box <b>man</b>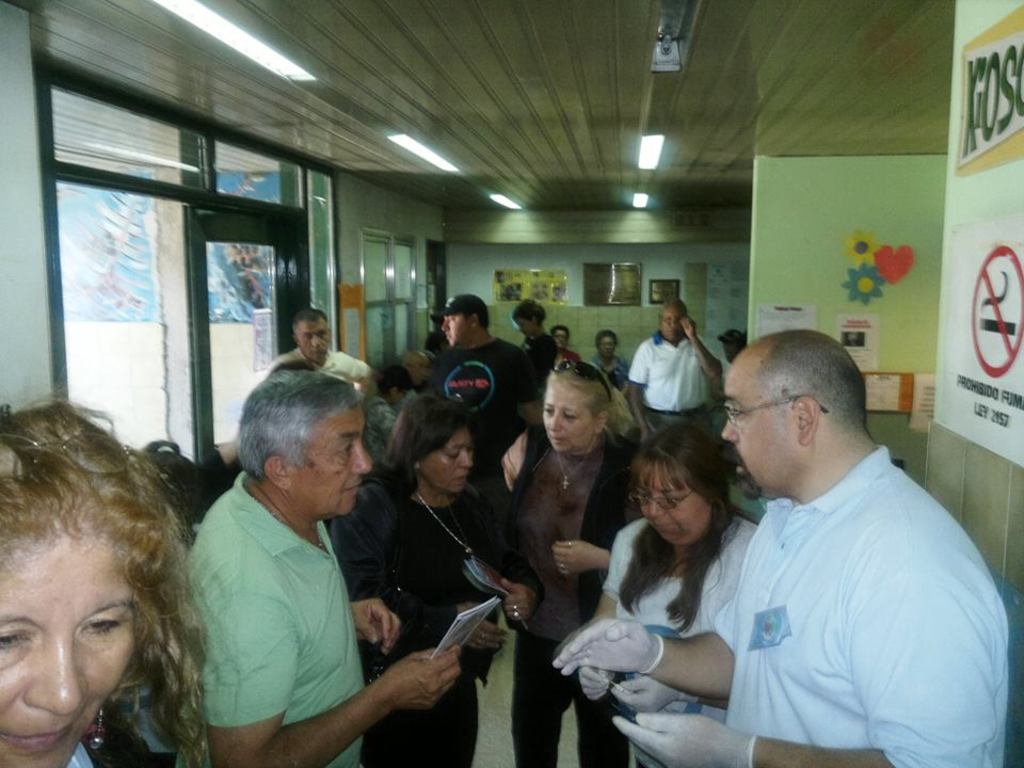
(left=404, top=349, right=434, bottom=393)
